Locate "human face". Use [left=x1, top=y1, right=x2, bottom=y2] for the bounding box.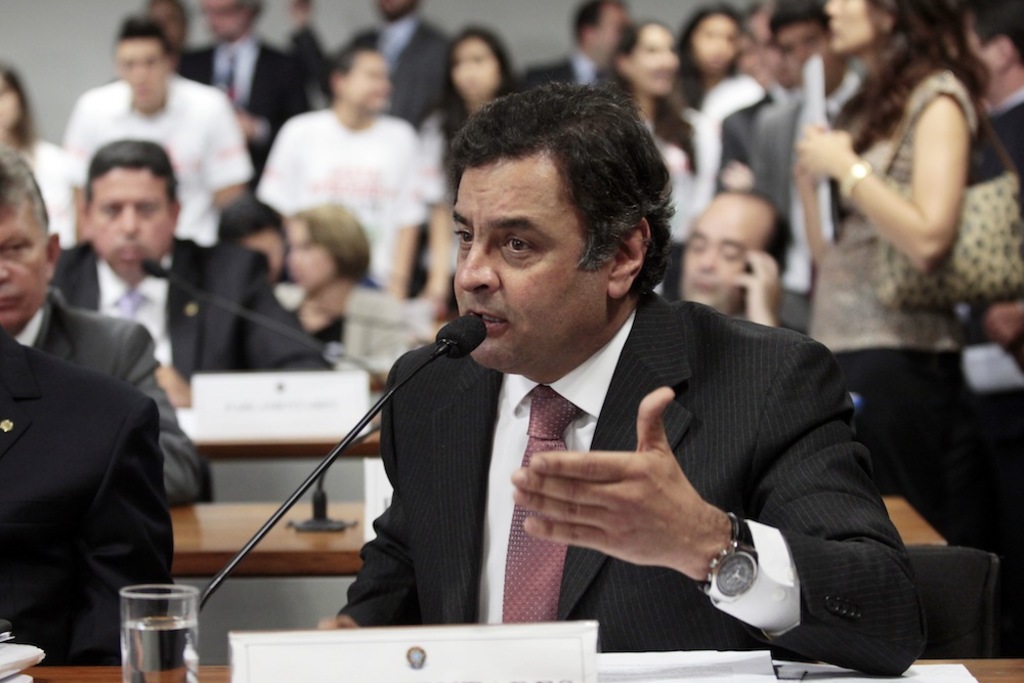
[left=355, top=49, right=395, bottom=119].
